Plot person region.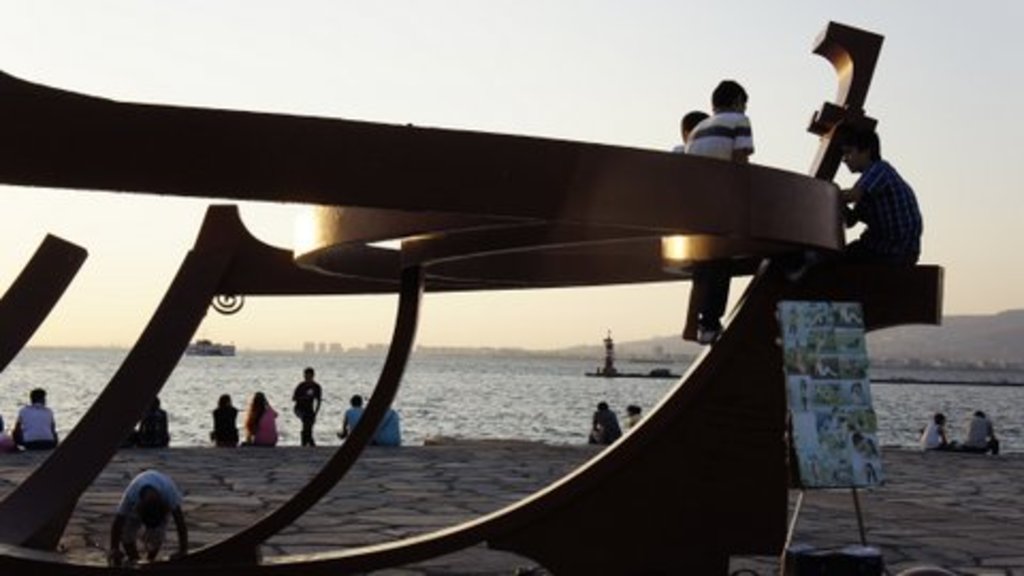
Plotted at (339, 393, 380, 437).
